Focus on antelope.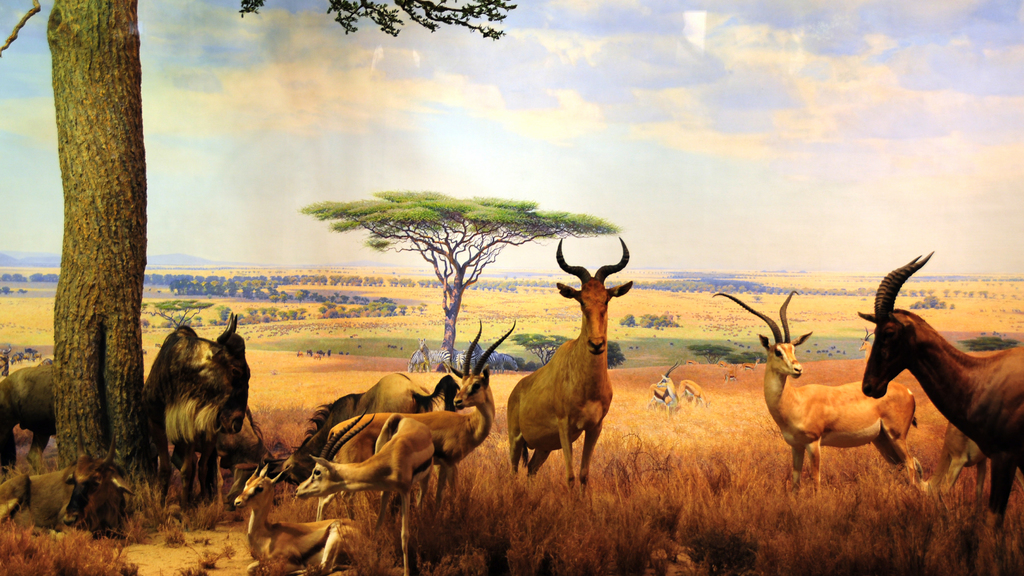
Focused at {"x1": 506, "y1": 236, "x2": 633, "y2": 482}.
